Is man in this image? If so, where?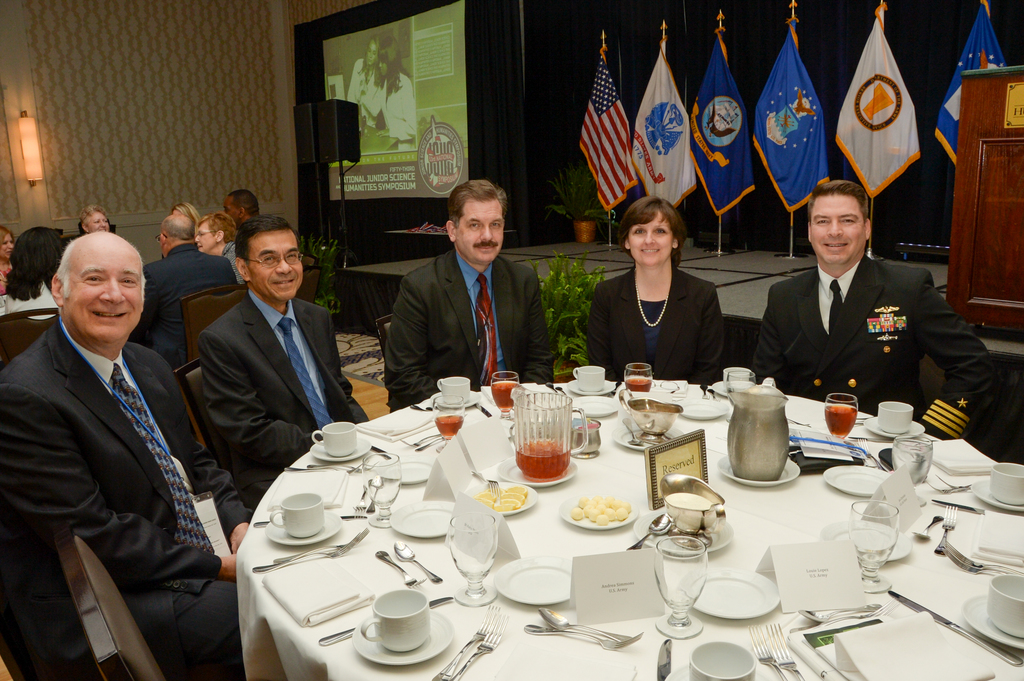
Yes, at pyautogui.locateOnScreen(127, 212, 238, 367).
